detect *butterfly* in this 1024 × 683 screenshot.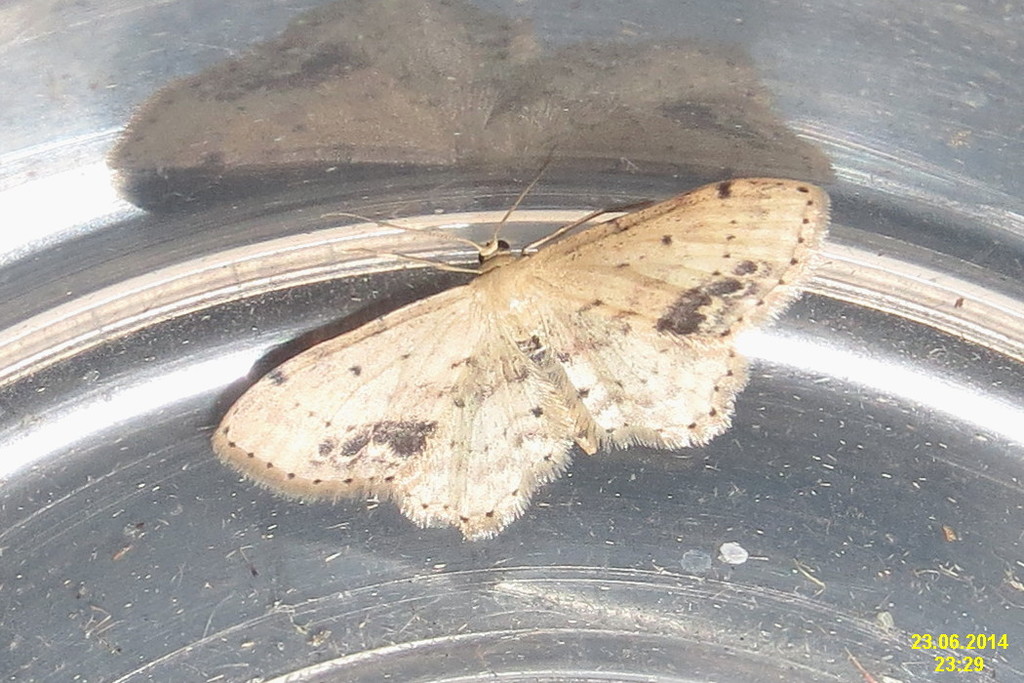
Detection: BBox(227, 147, 820, 543).
